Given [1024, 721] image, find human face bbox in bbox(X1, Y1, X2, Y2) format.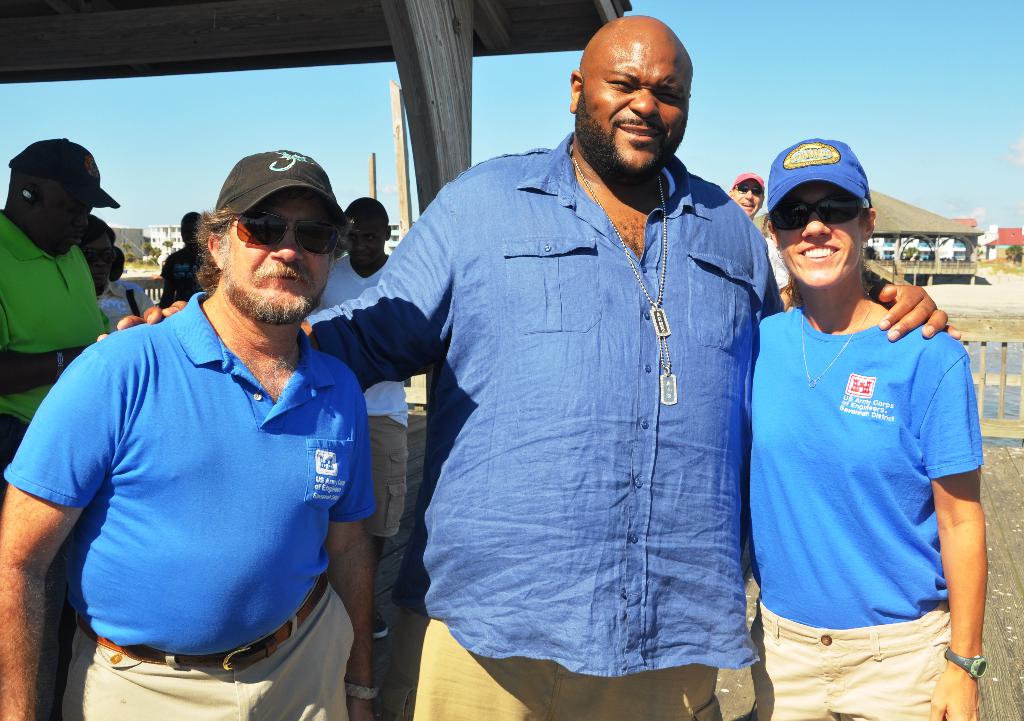
bbox(767, 182, 860, 291).
